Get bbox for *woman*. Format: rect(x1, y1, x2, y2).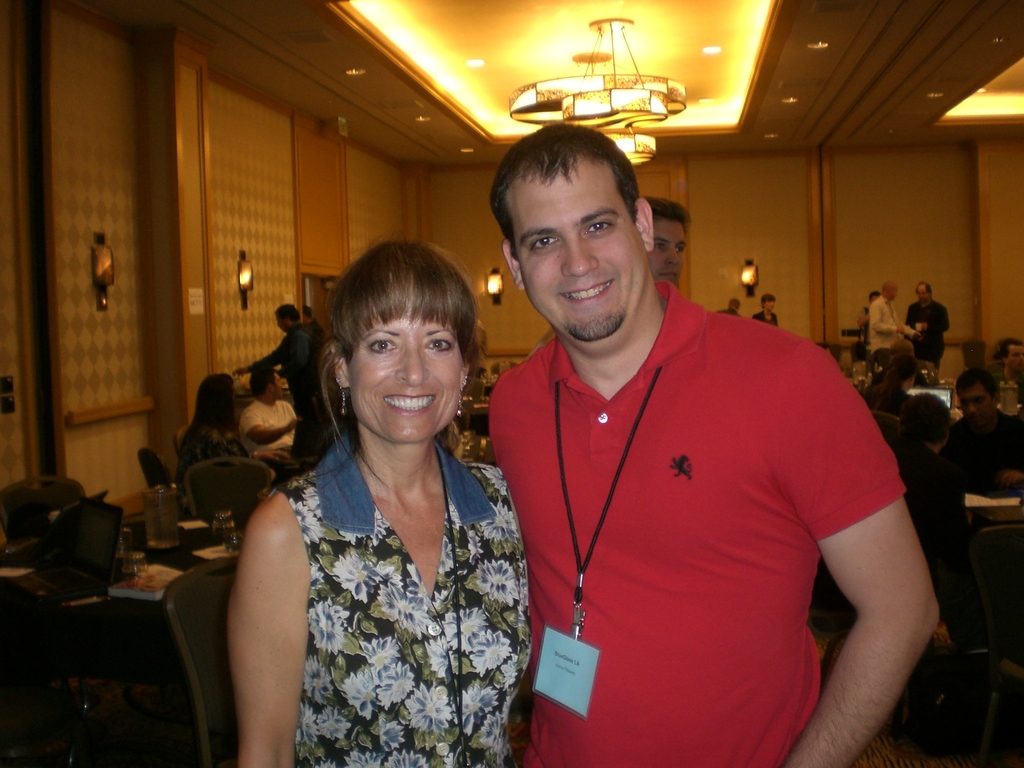
rect(871, 385, 985, 590).
